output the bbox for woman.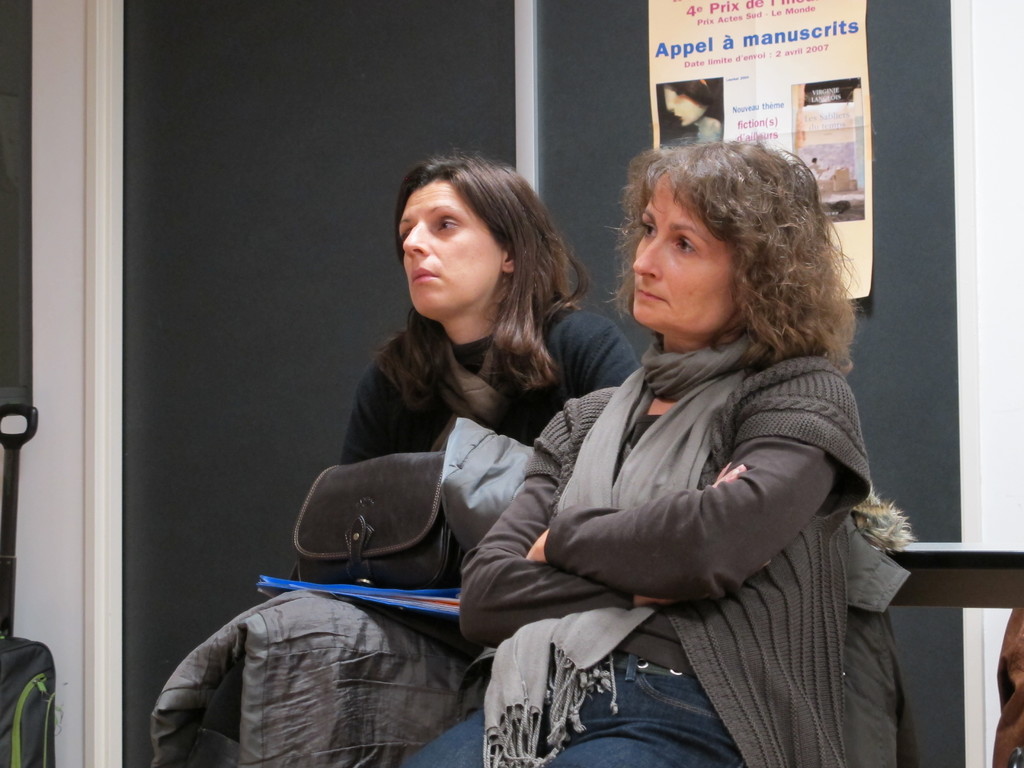
[180, 150, 639, 767].
